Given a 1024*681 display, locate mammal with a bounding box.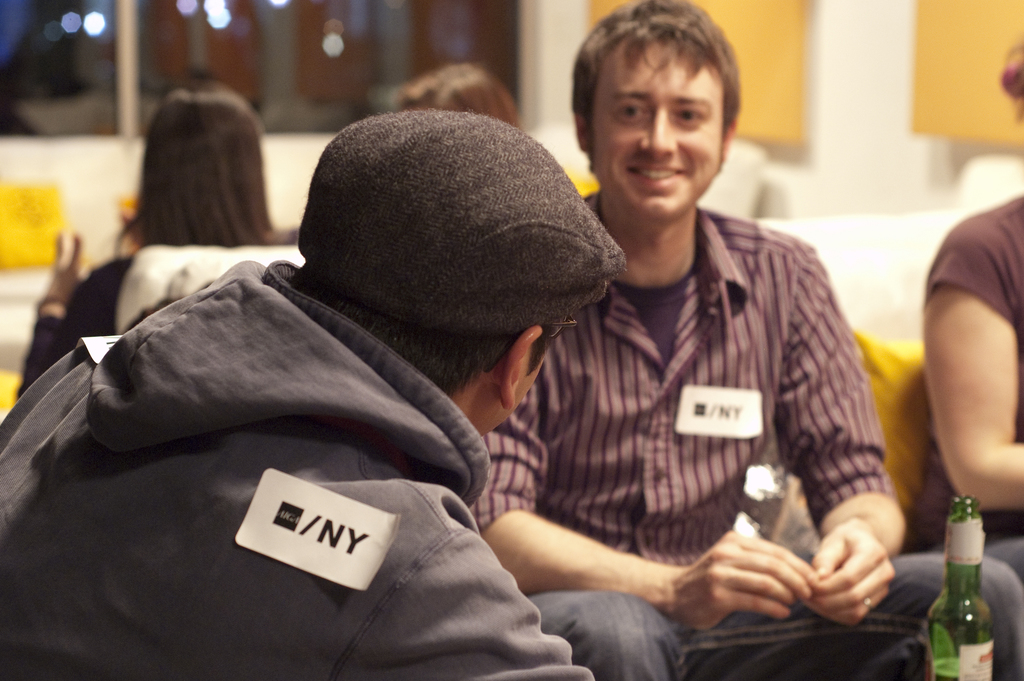
Located: [left=0, top=107, right=621, bottom=680].
